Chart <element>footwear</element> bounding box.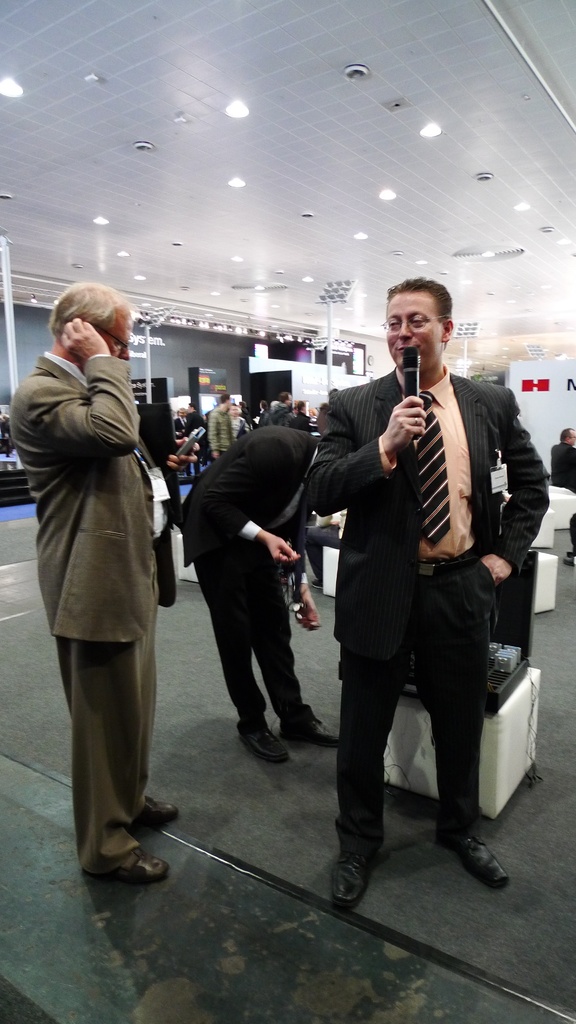
Charted: [88, 858, 172, 883].
